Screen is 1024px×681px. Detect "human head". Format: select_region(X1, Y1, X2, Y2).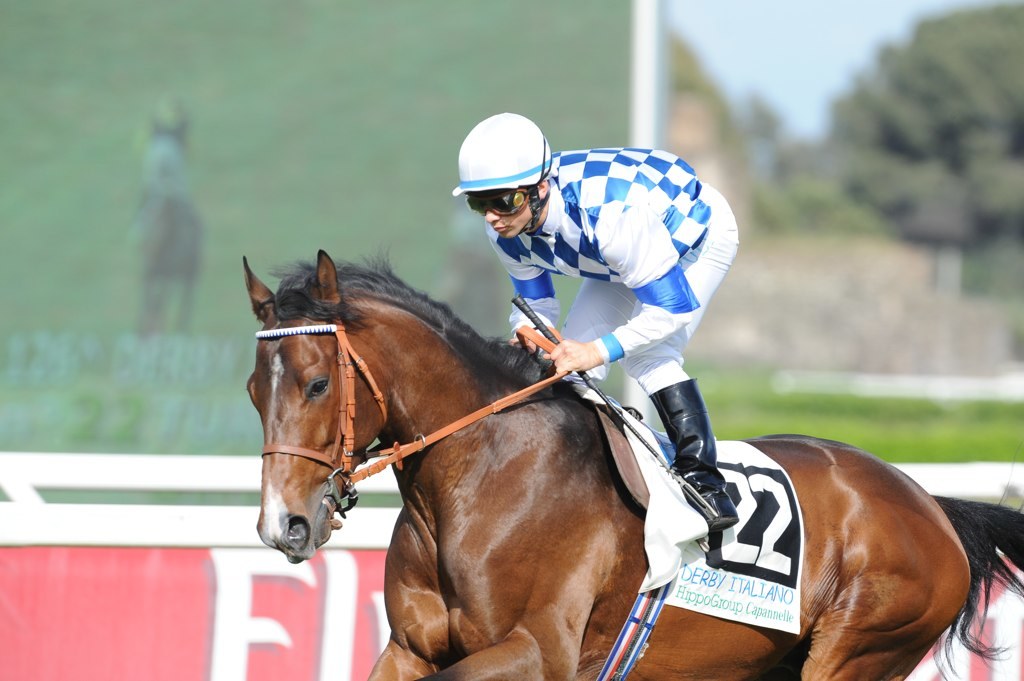
select_region(461, 119, 571, 253).
